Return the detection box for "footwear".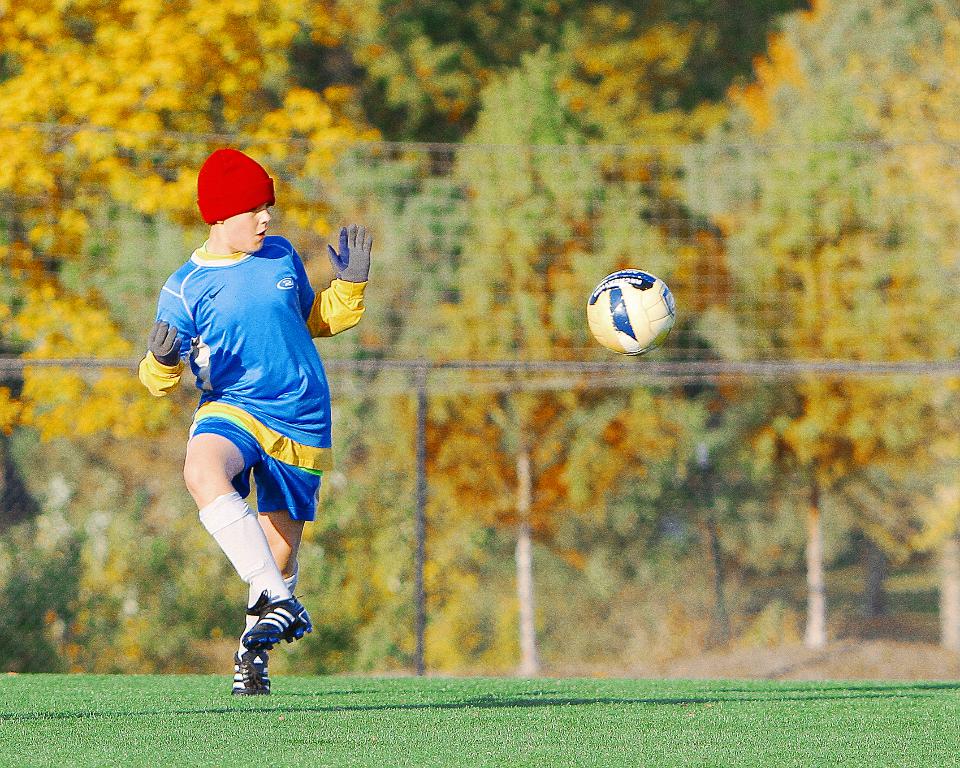
[x1=234, y1=649, x2=275, y2=694].
